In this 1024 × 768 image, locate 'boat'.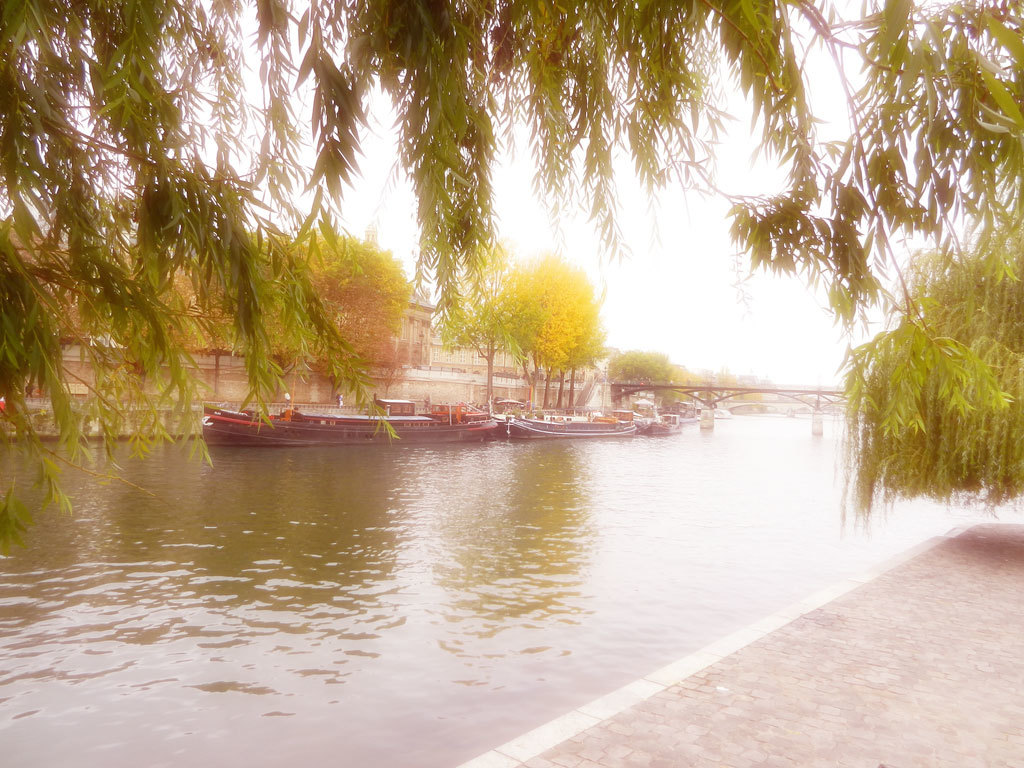
Bounding box: region(491, 408, 642, 445).
